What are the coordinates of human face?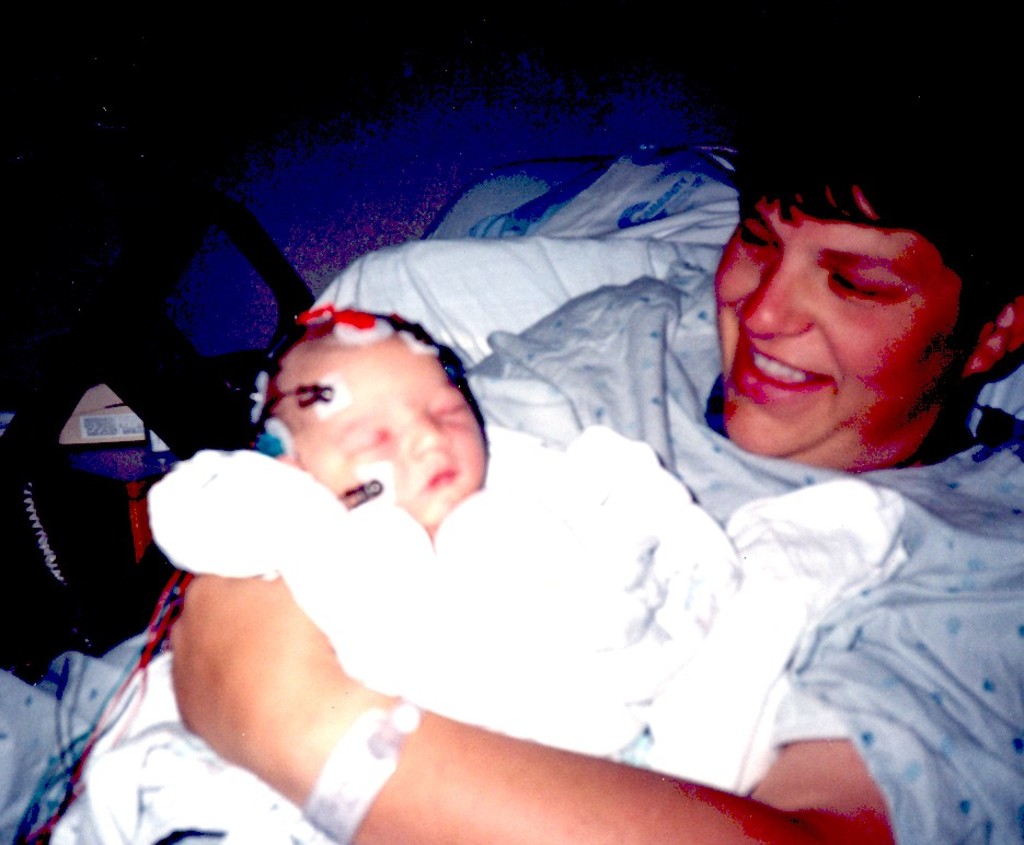
<bbox>715, 186, 977, 463</bbox>.
